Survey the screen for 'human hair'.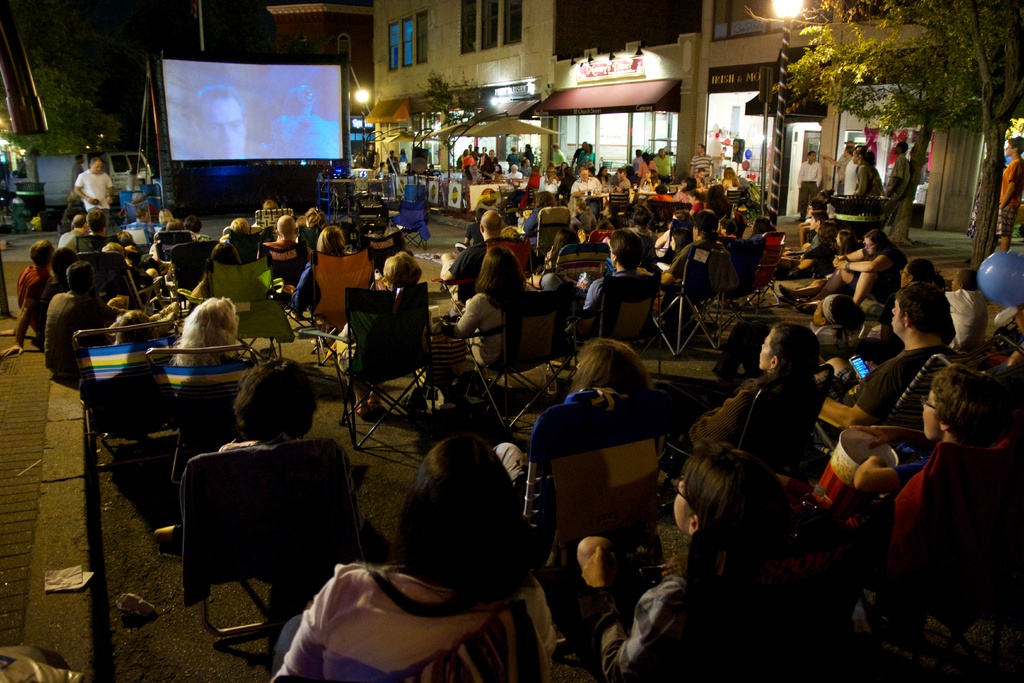
Survey found: (71, 215, 87, 228).
